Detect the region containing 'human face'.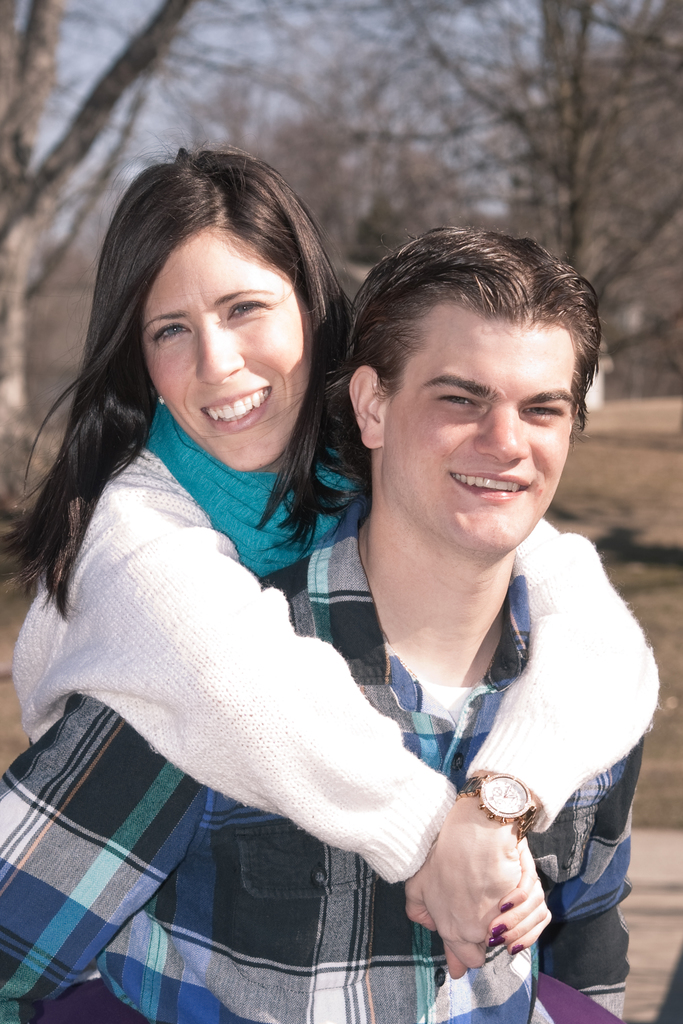
rect(138, 225, 302, 466).
